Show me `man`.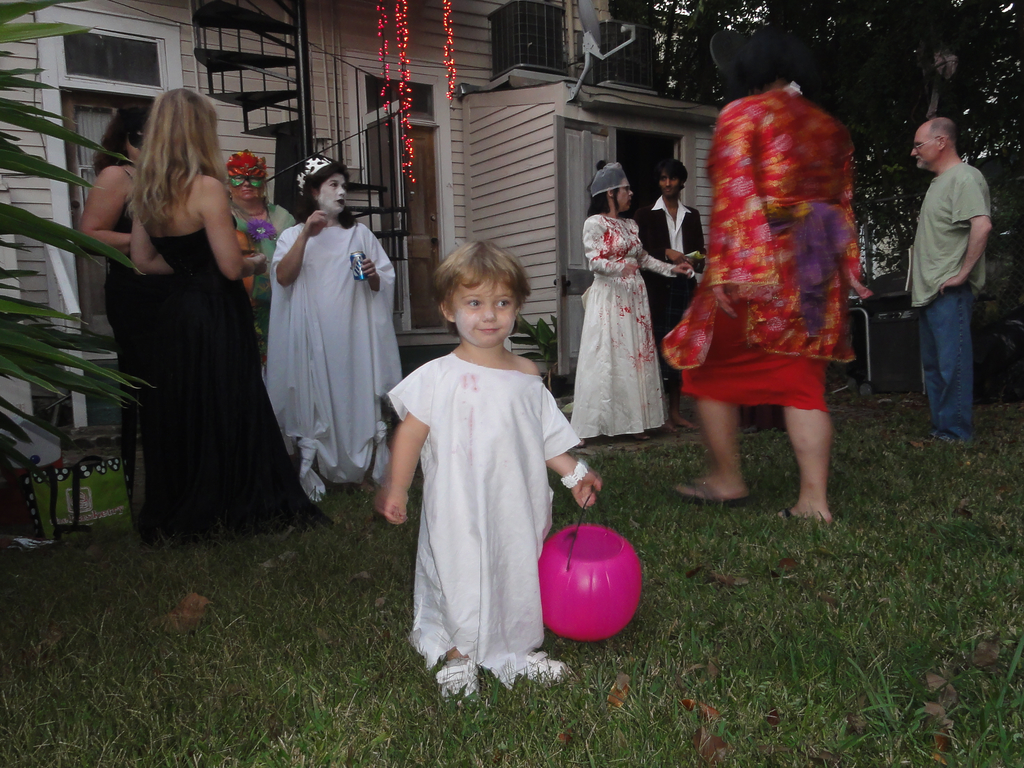
`man` is here: locate(909, 115, 991, 443).
